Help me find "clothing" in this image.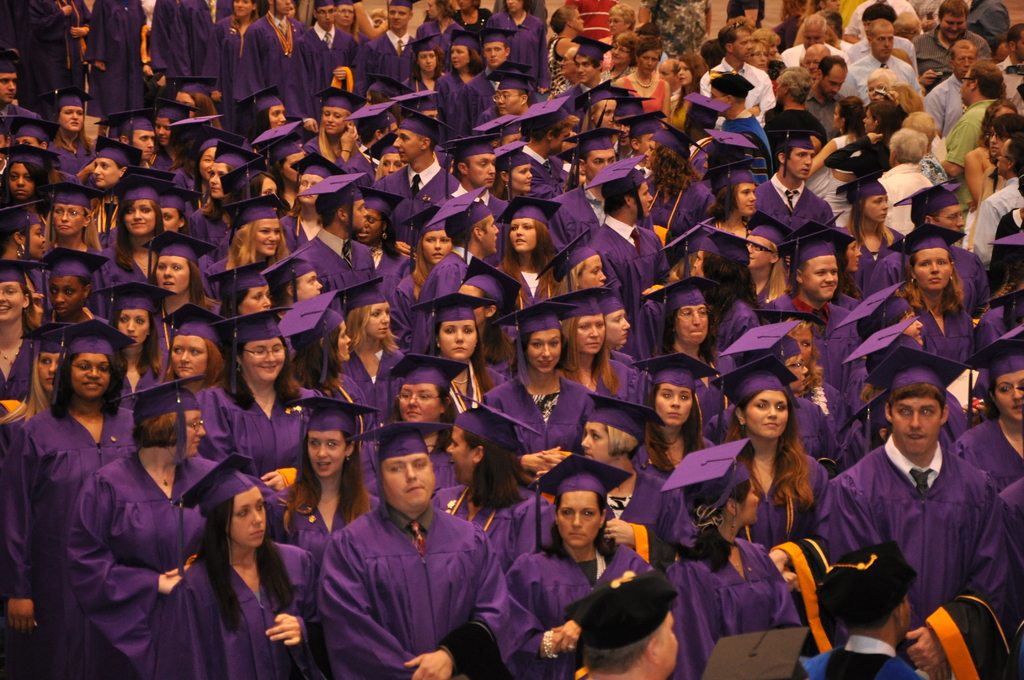
Found it: [382, 255, 429, 318].
